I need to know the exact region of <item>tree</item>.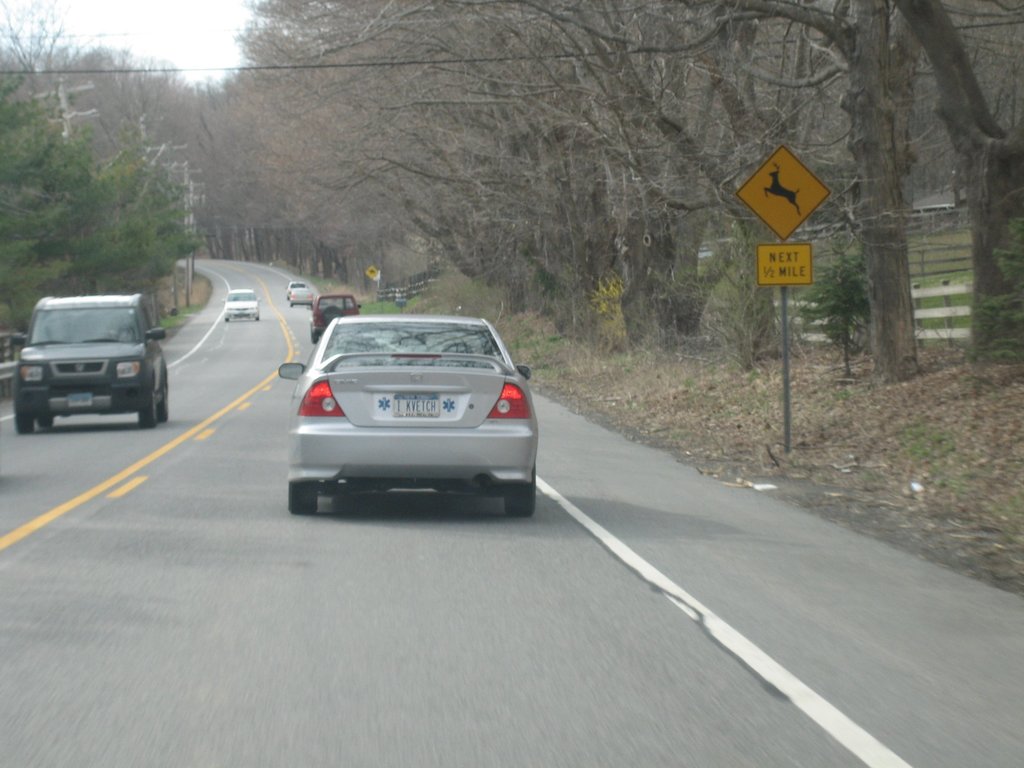
Region: <box>1,55,209,340</box>.
